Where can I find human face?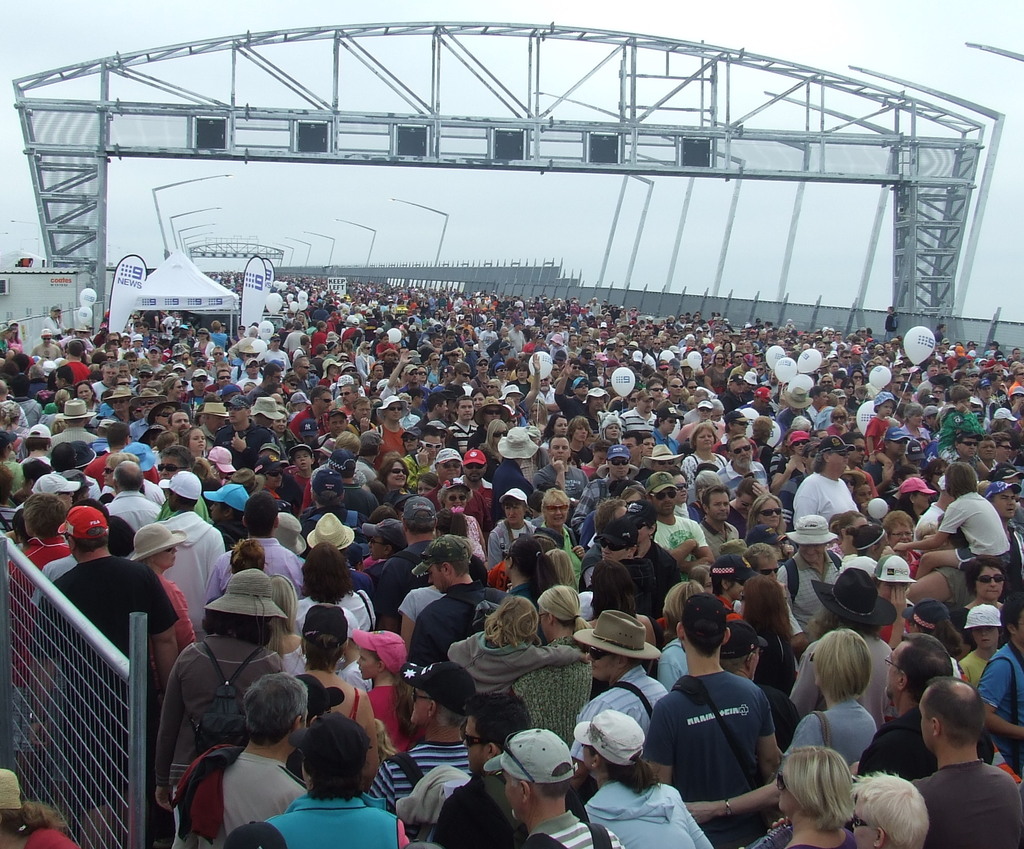
You can find it at (995,375,1002,384).
